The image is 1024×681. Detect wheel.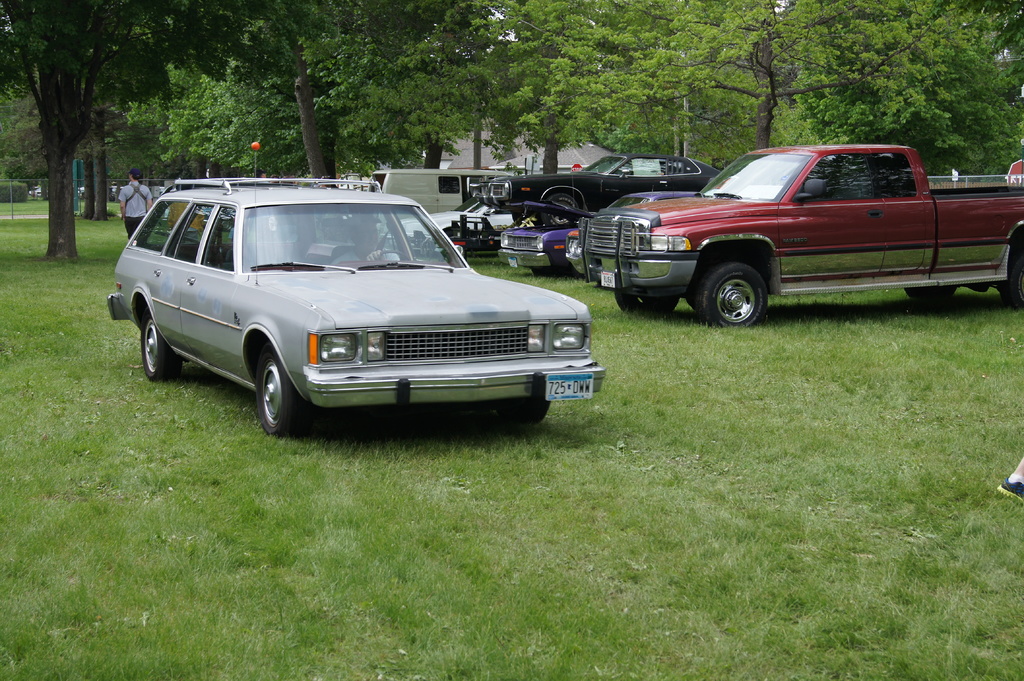
Detection: [left=141, top=309, right=181, bottom=378].
